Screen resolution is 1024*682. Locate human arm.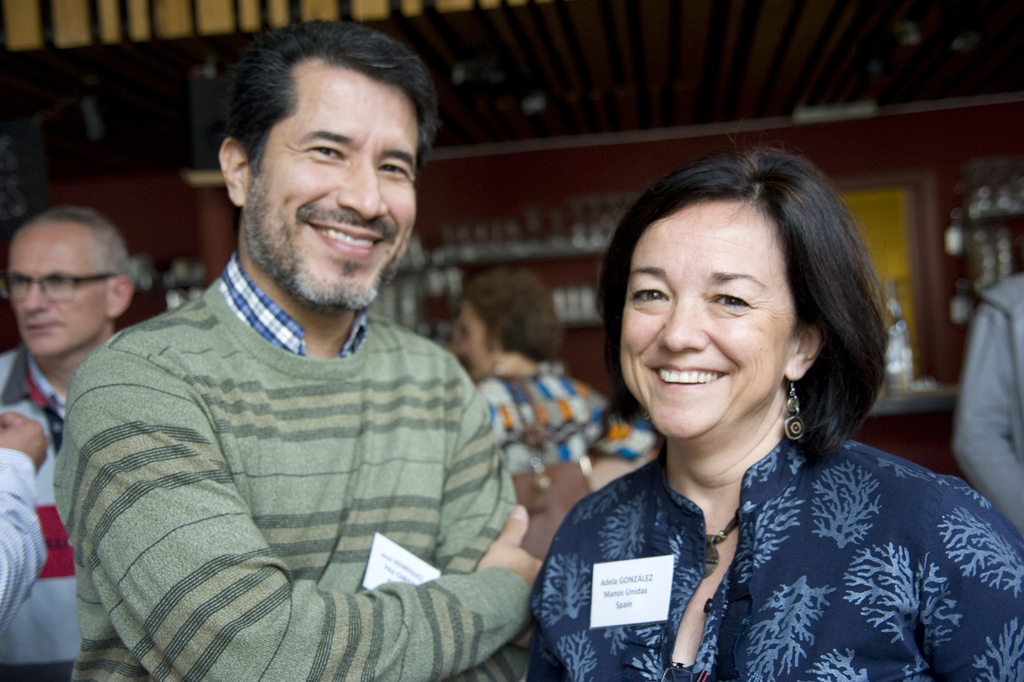
{"x1": 70, "y1": 366, "x2": 516, "y2": 669}.
